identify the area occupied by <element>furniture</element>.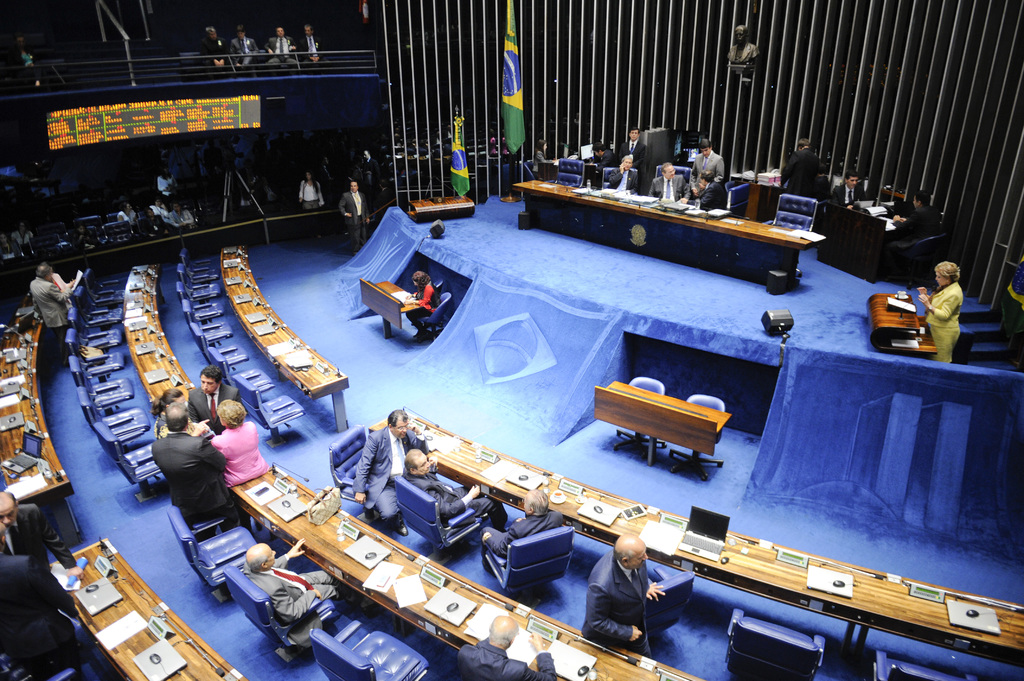
Area: (484, 520, 577, 591).
